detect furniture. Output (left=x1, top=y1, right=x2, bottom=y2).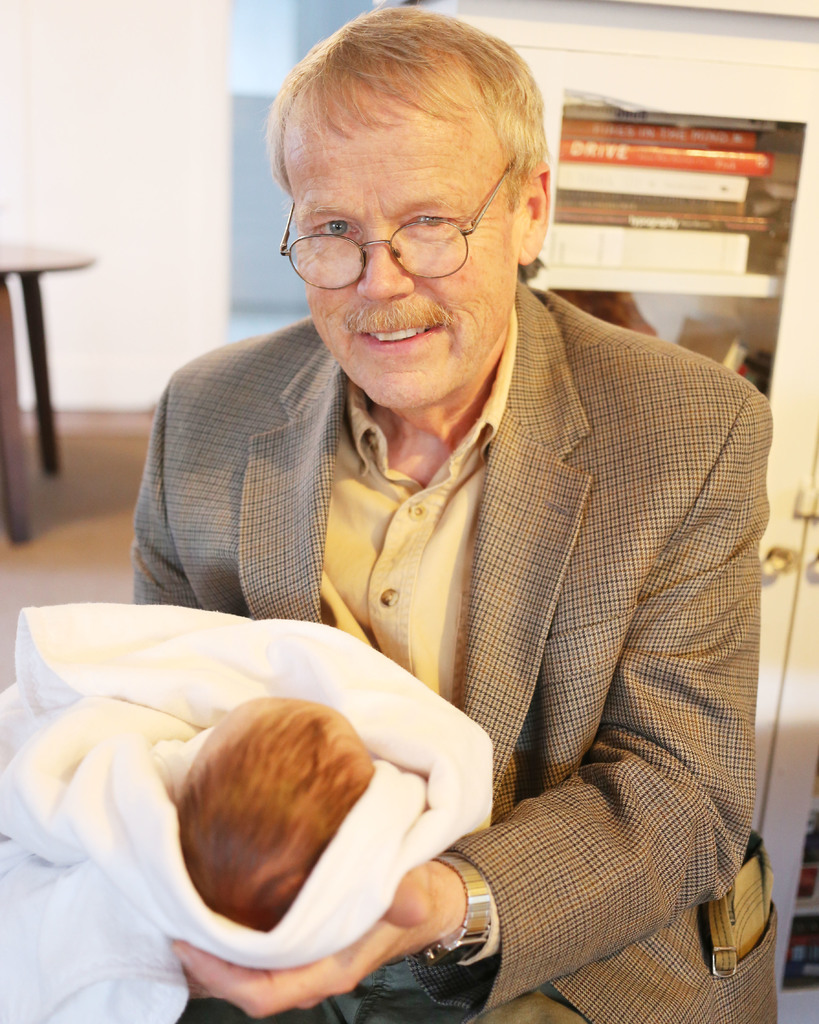
(left=0, top=239, right=97, bottom=543).
